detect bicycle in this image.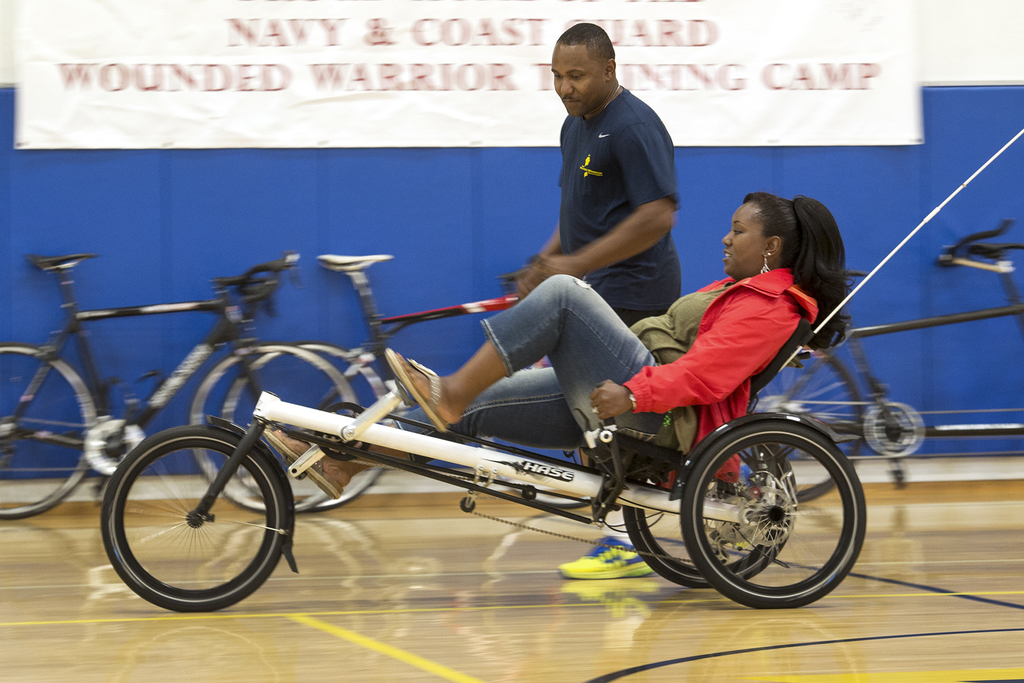
Detection: bbox(0, 247, 350, 520).
